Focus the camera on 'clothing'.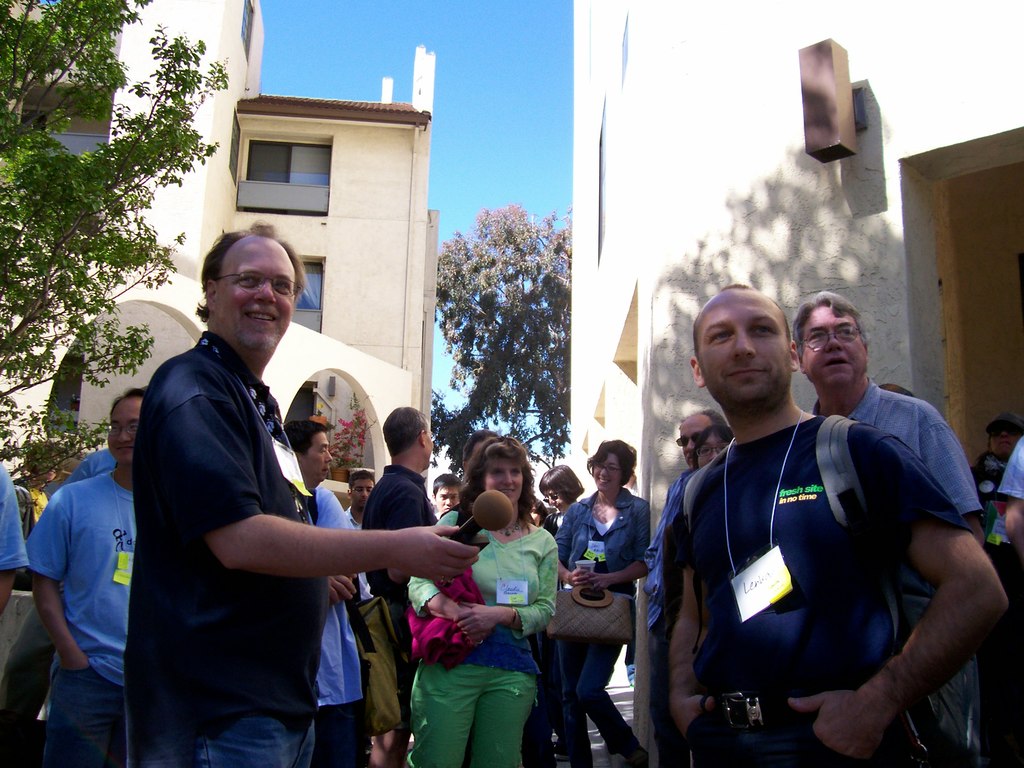
Focus region: box(642, 465, 697, 630).
